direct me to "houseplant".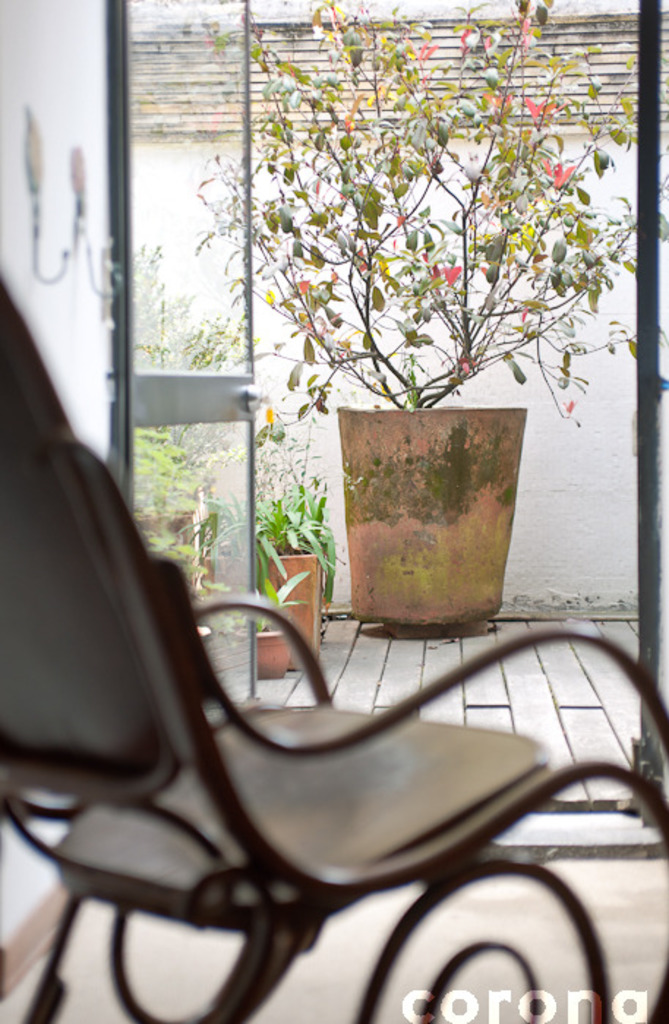
Direction: 189, 0, 668, 636.
